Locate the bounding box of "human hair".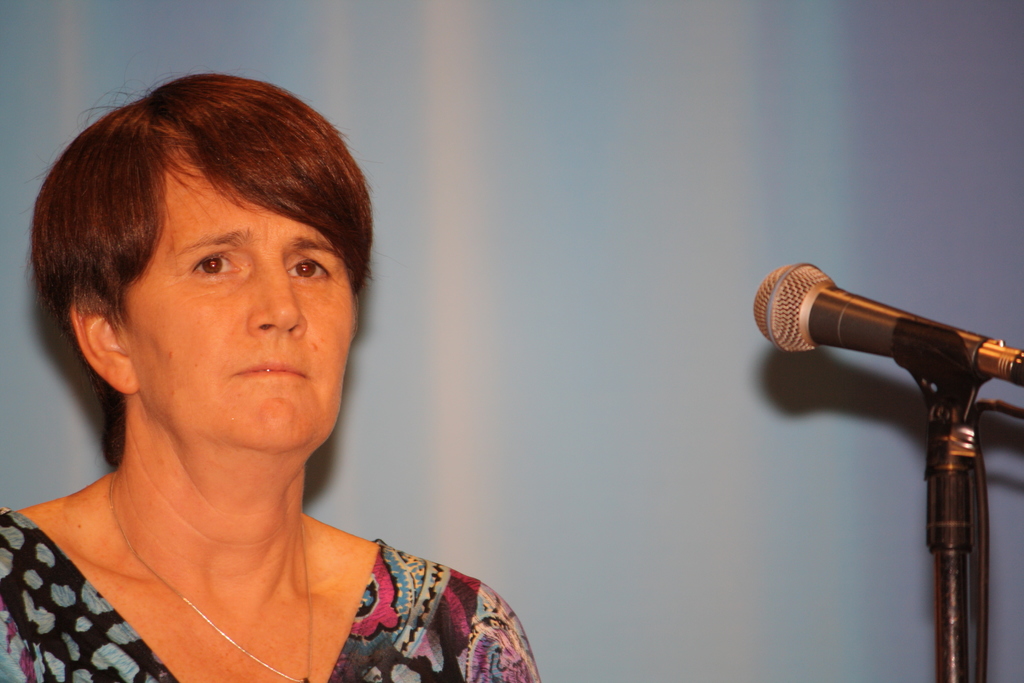
Bounding box: {"left": 42, "top": 58, "right": 349, "bottom": 424}.
